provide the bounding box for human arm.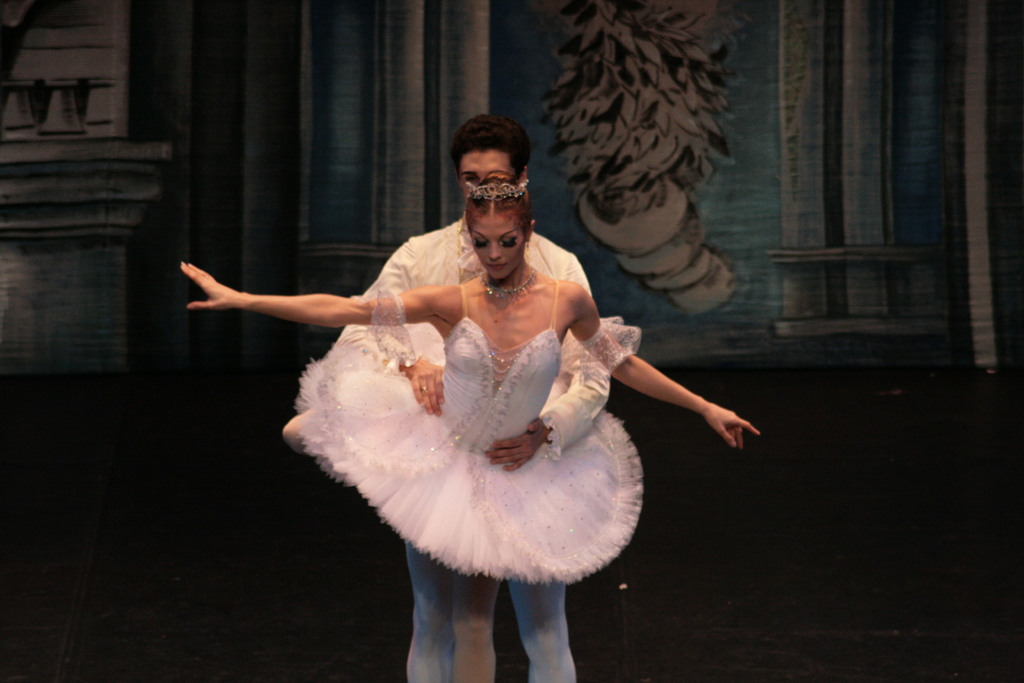
bbox(627, 354, 714, 452).
